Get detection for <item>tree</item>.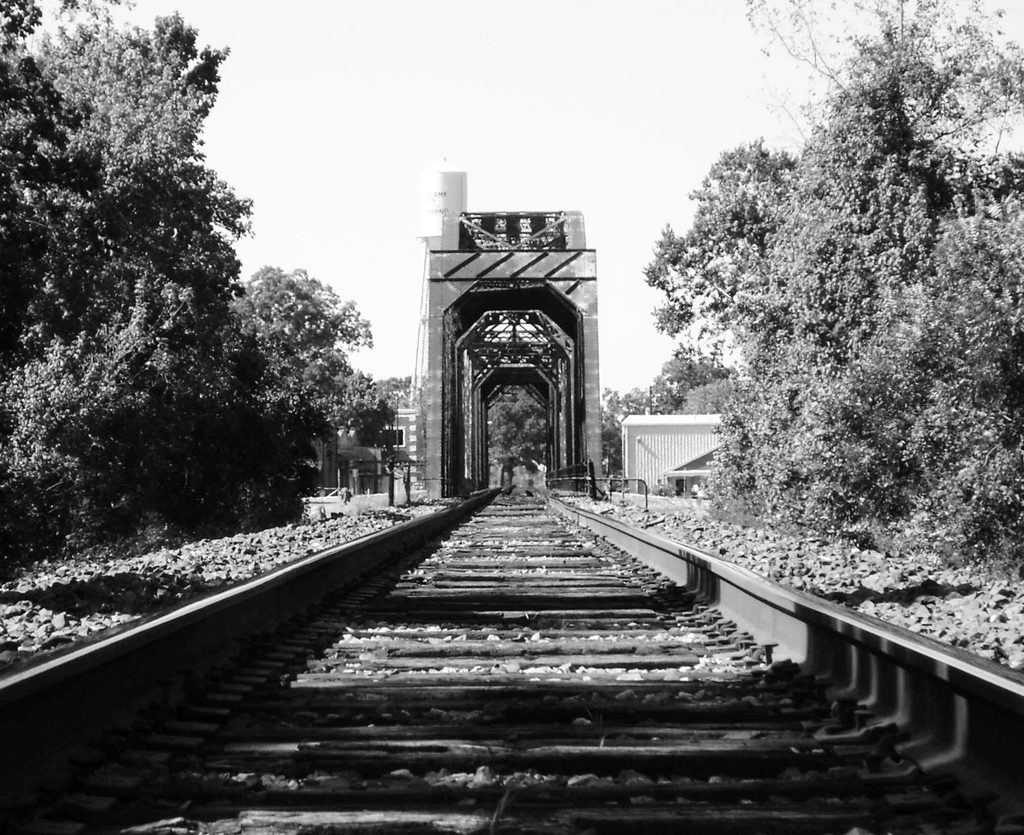
Detection: {"left": 28, "top": 21, "right": 263, "bottom": 551}.
